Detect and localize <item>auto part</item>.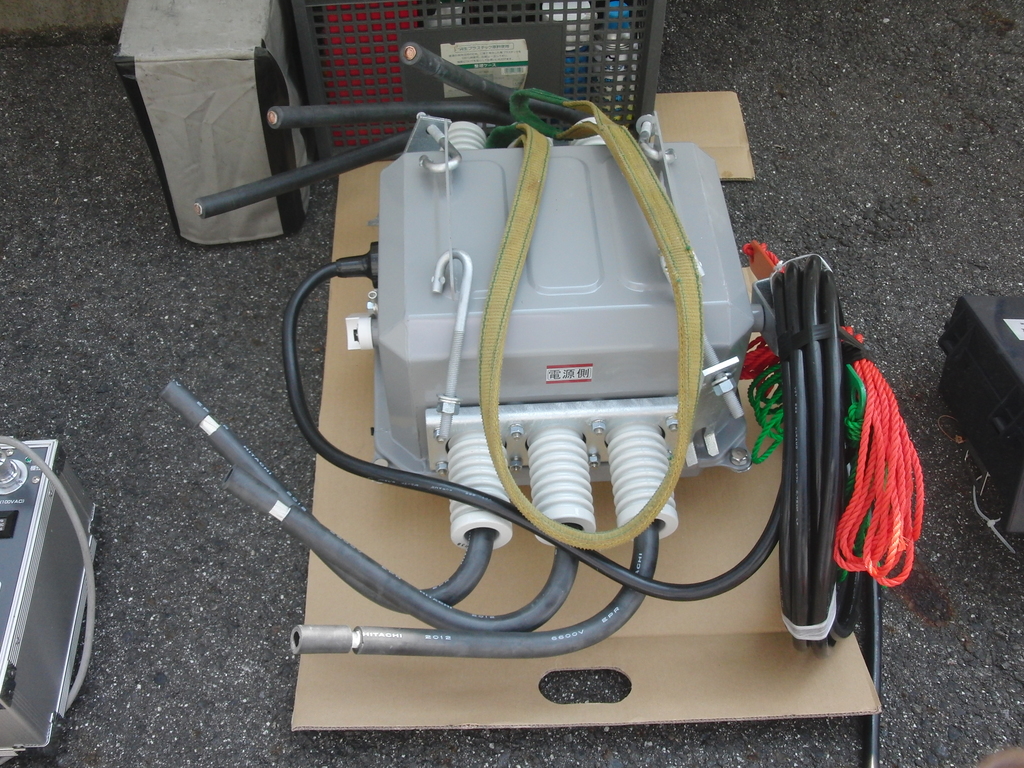
Localized at detection(156, 39, 851, 657).
